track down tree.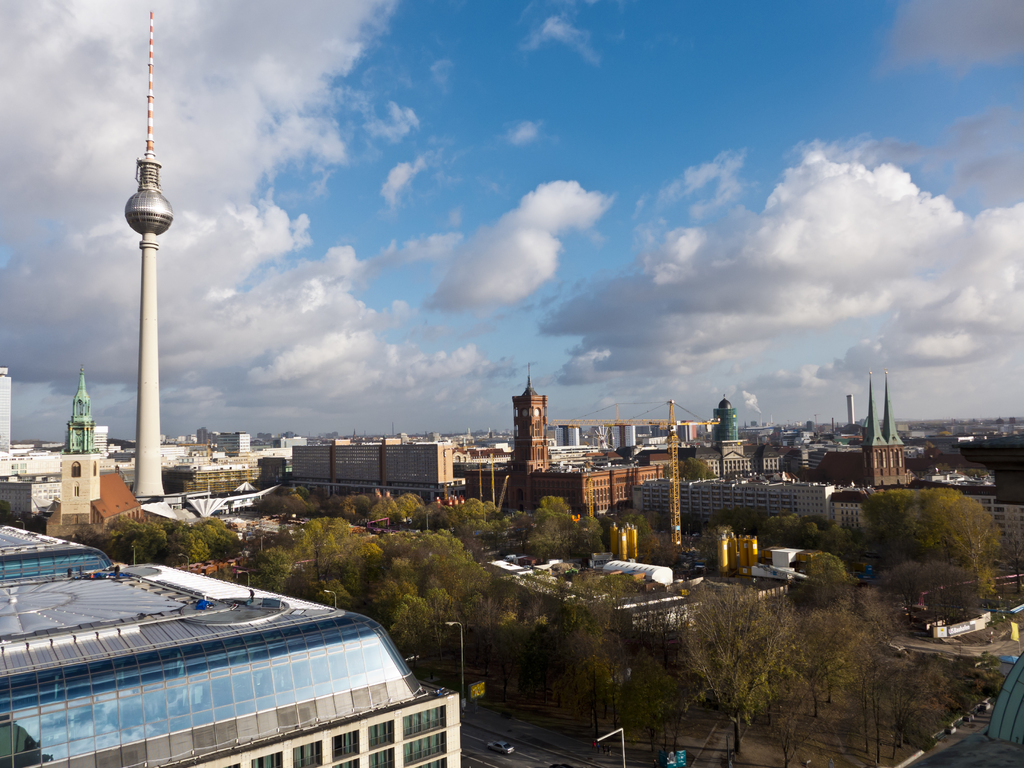
Tracked to region(801, 600, 878, 714).
